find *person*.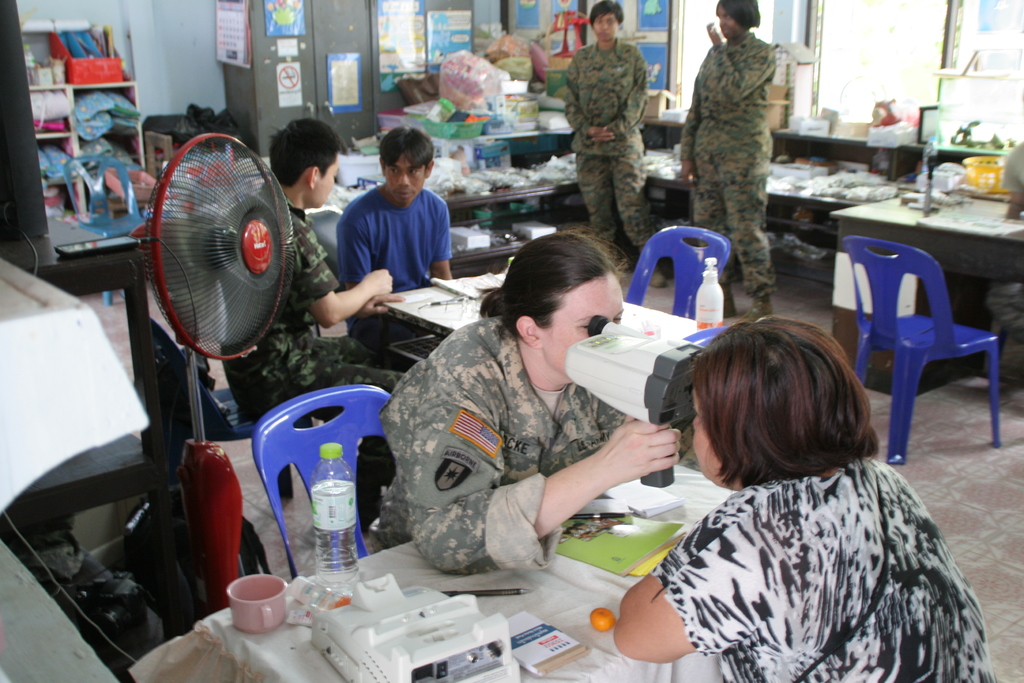
<box>568,0,655,270</box>.
